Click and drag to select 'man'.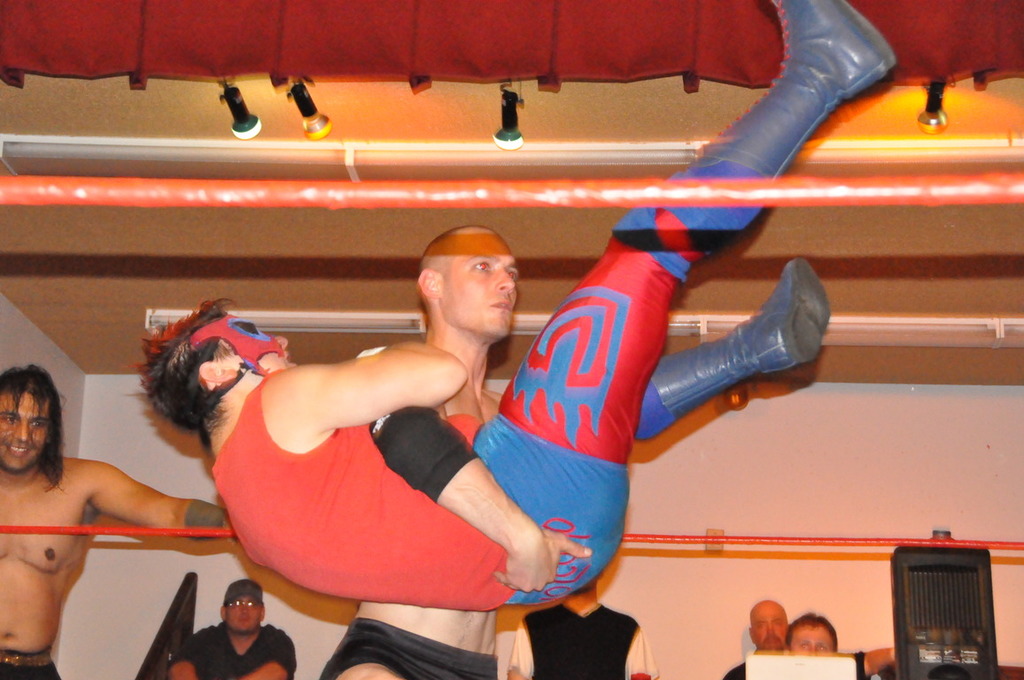
Selection: (x1=722, y1=602, x2=788, y2=679).
